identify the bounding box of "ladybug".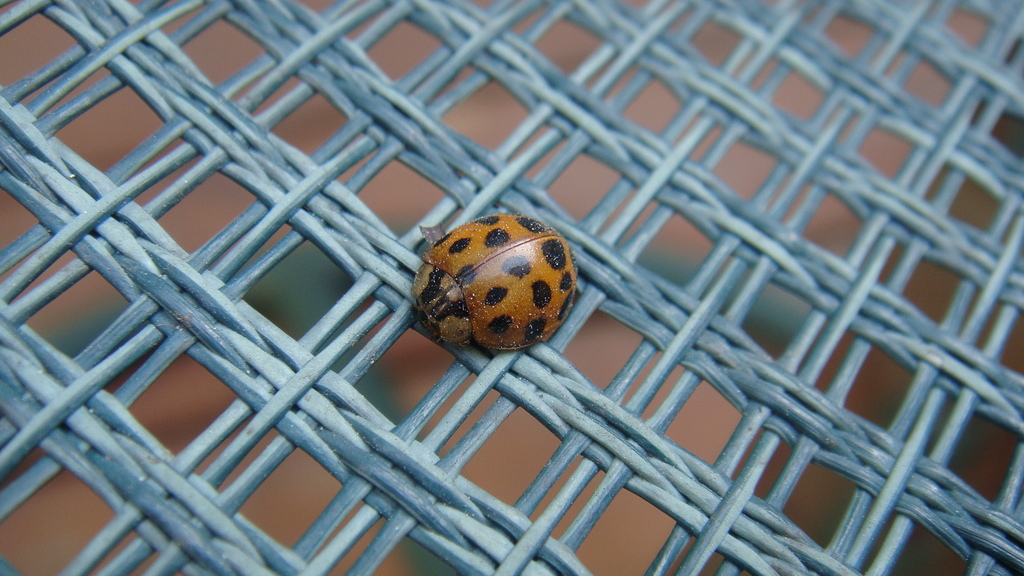
l=405, t=208, r=584, b=349.
